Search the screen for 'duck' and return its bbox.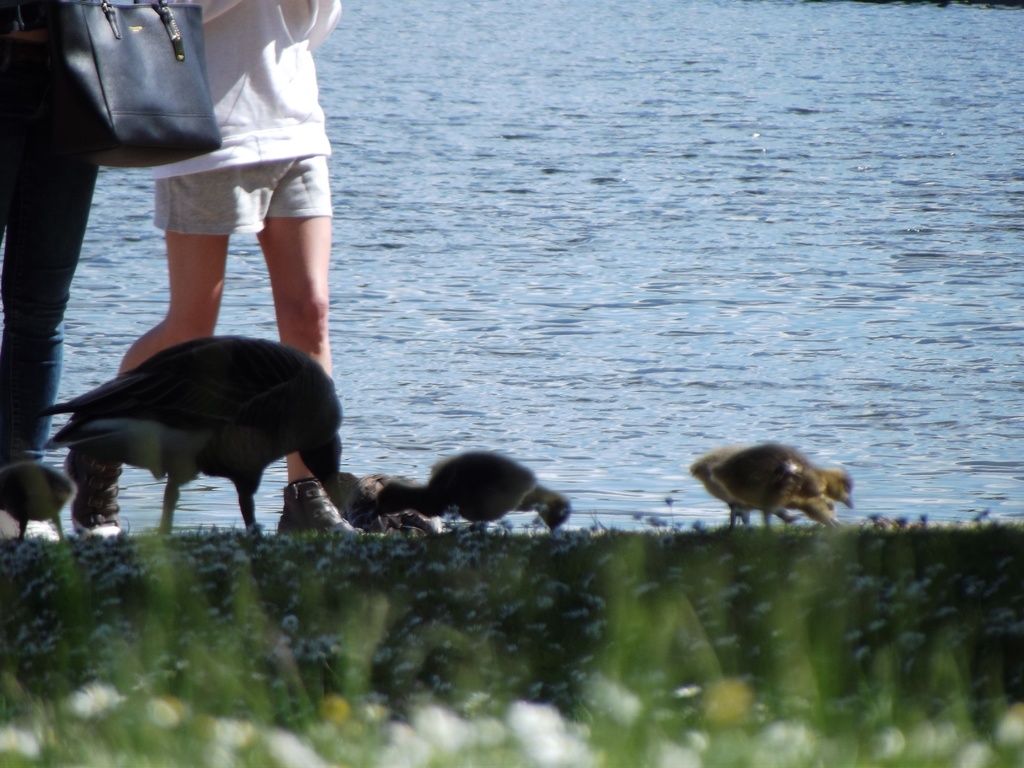
Found: {"x1": 665, "y1": 424, "x2": 860, "y2": 532}.
